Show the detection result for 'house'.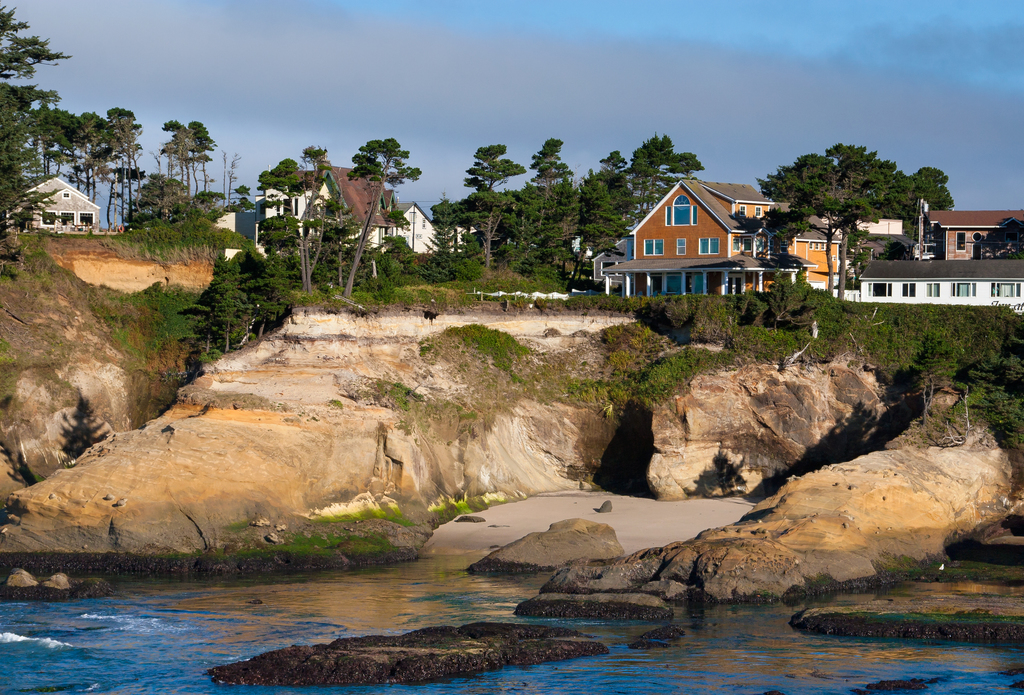
856/259/1020/308.
